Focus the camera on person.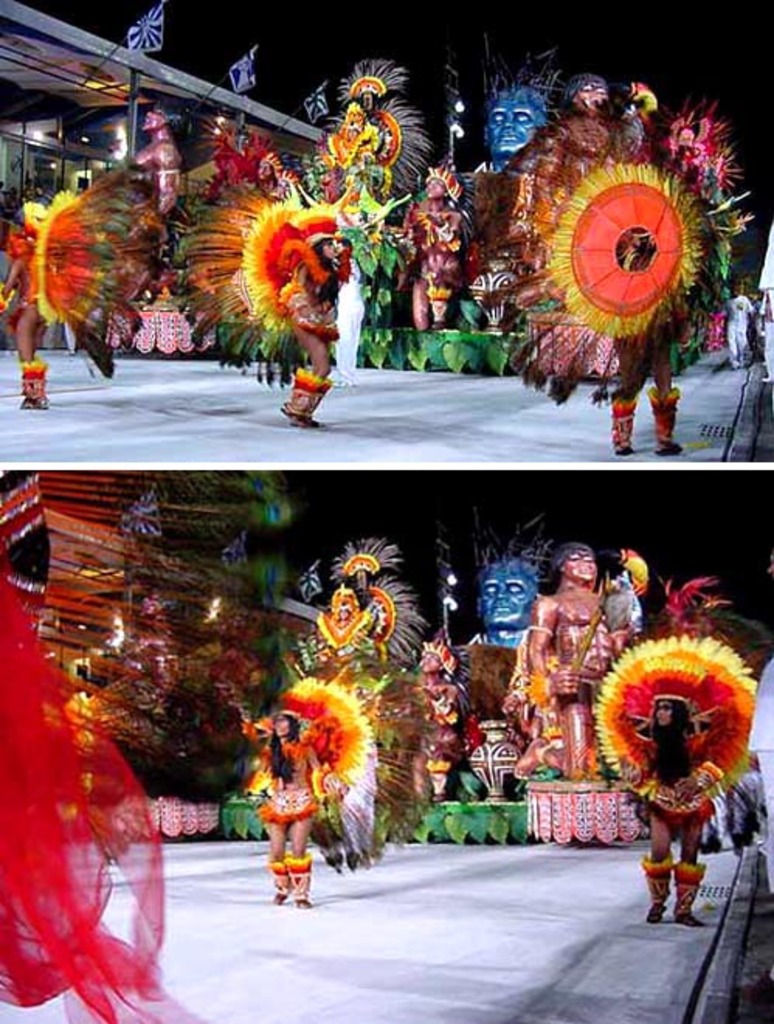
Focus region: bbox=(720, 279, 754, 372).
